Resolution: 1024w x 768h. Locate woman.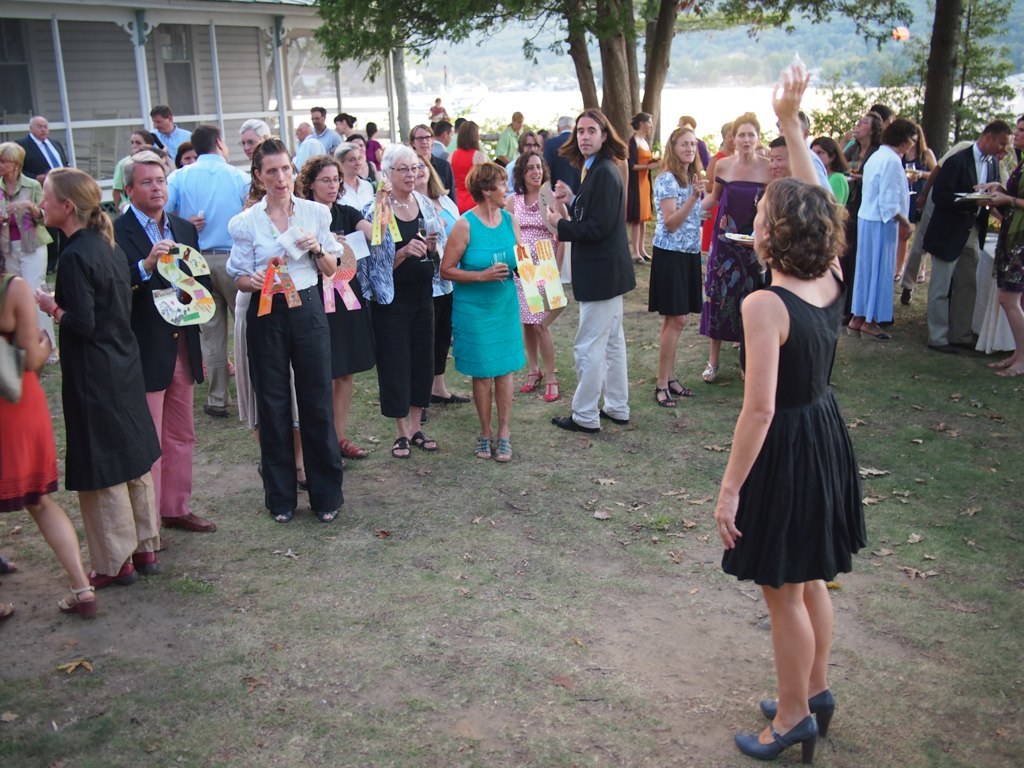
bbox=[448, 117, 487, 212].
